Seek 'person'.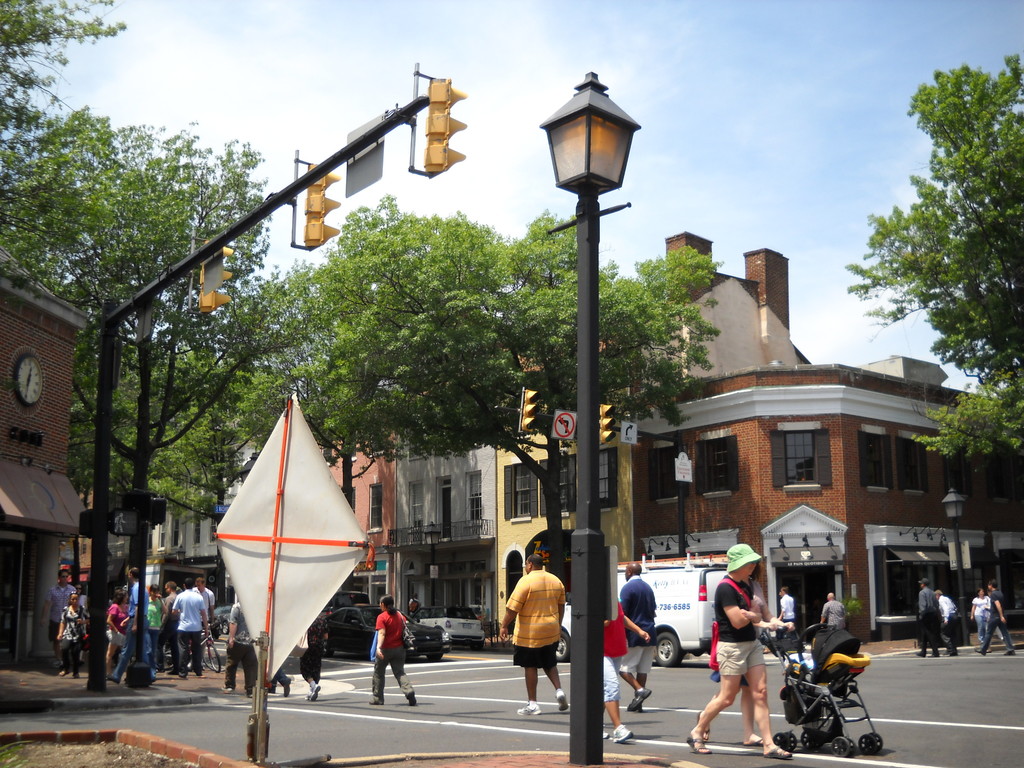
<box>616,561,655,714</box>.
